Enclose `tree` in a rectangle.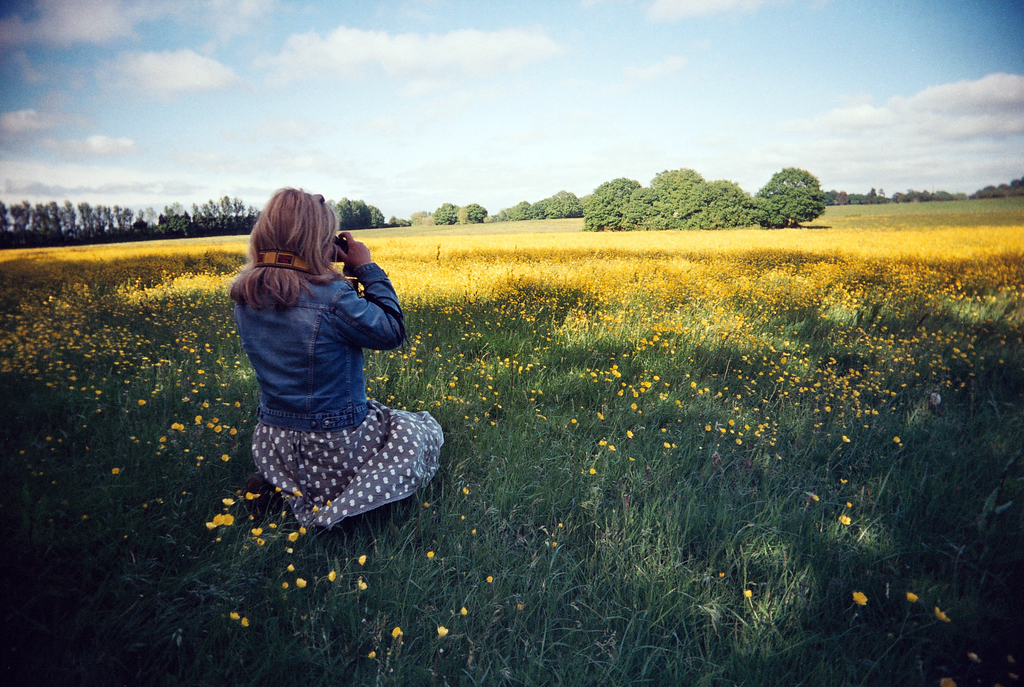
BBox(753, 162, 824, 227).
